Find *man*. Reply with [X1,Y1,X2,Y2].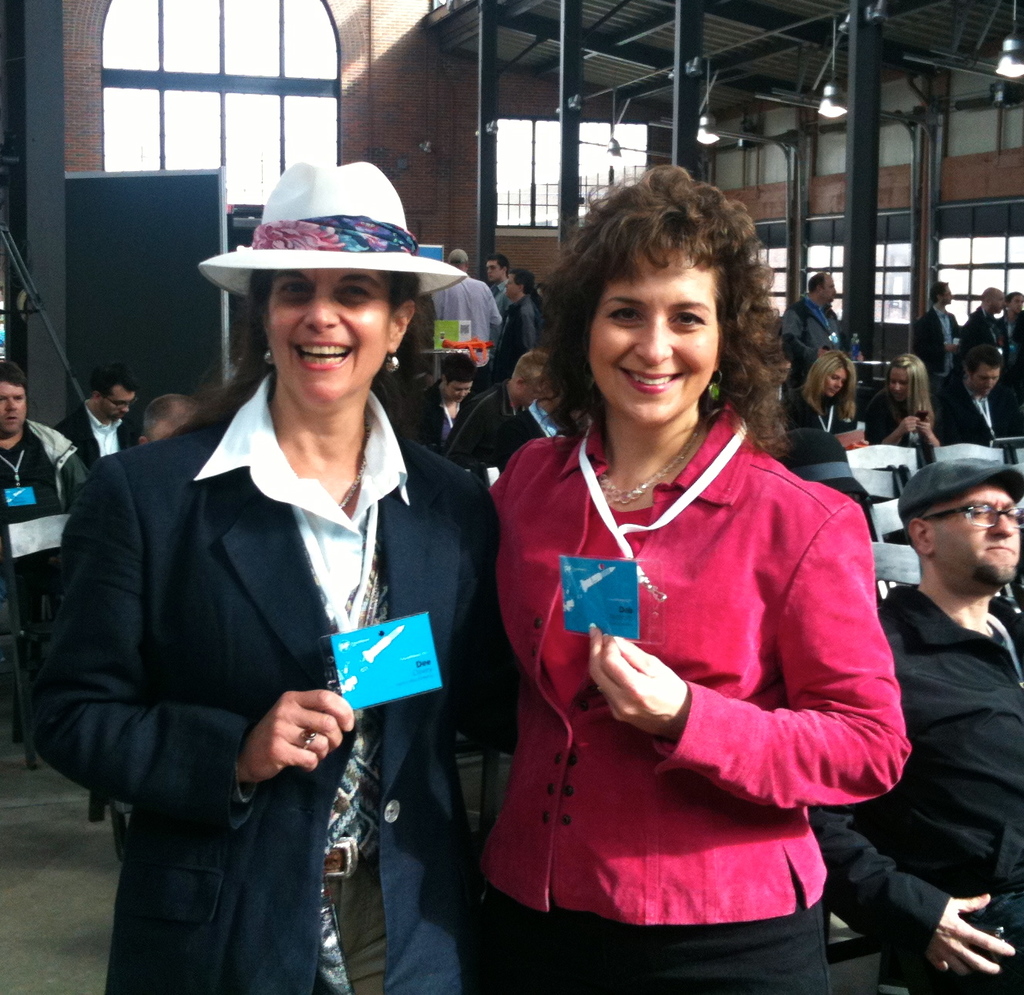
[436,249,499,367].
